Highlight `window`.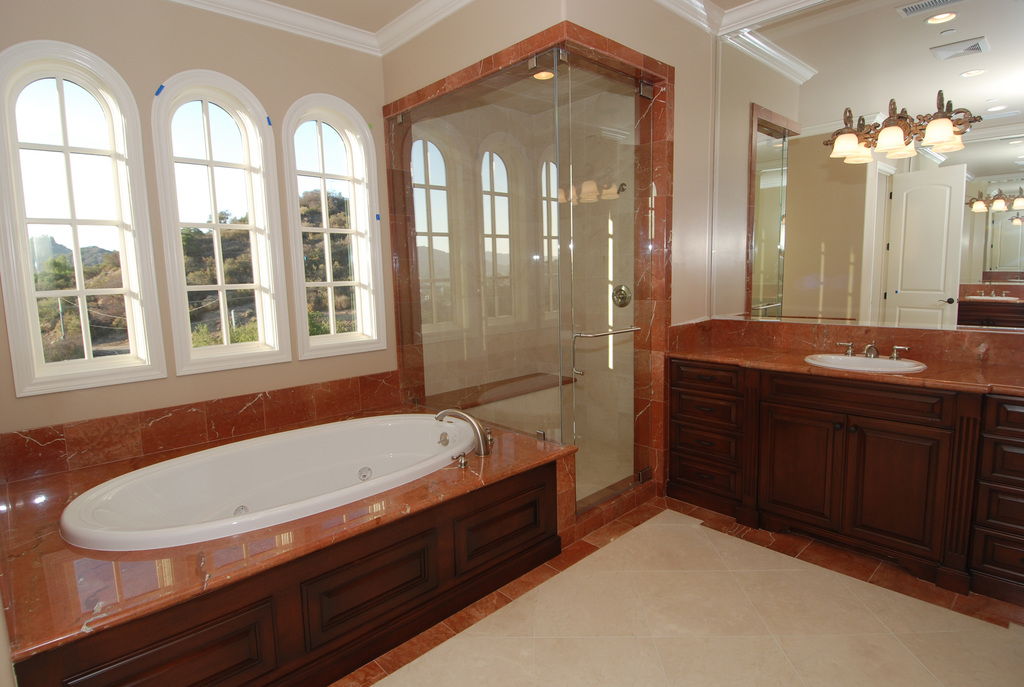
Highlighted region: detection(11, 38, 397, 405).
